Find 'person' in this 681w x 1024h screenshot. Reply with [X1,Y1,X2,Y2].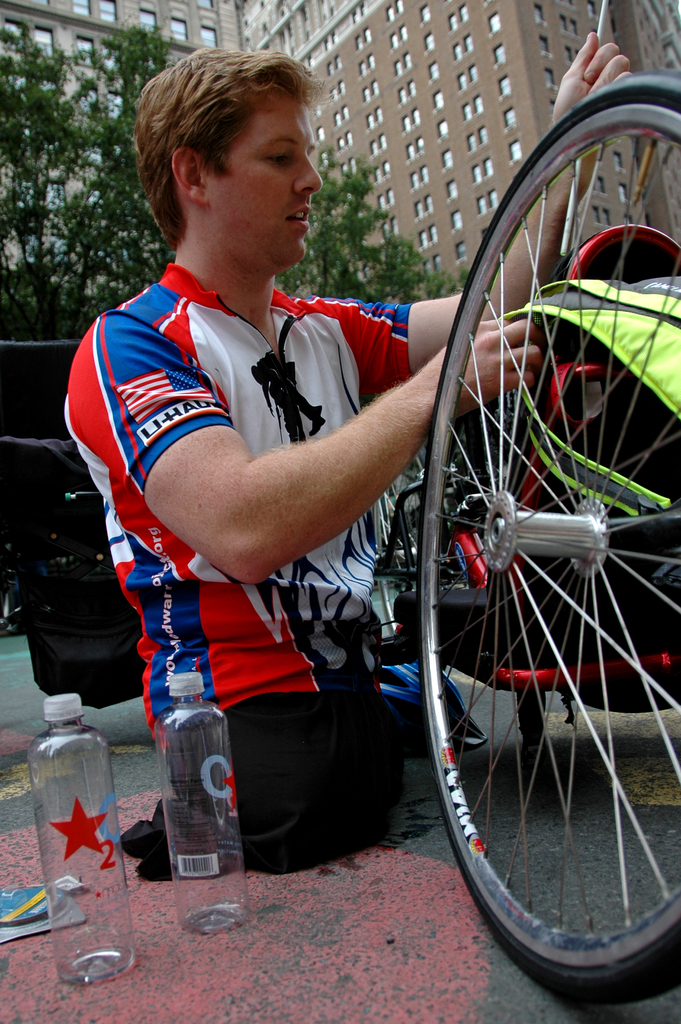
[134,26,503,910].
